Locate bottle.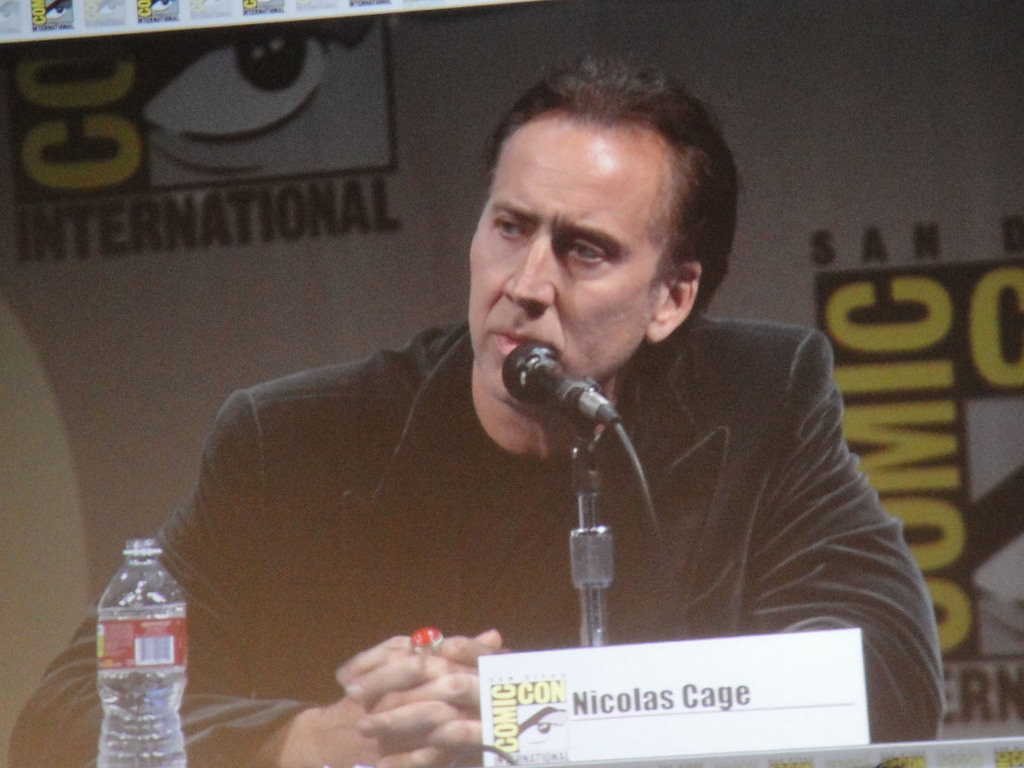
Bounding box: box(73, 561, 183, 749).
